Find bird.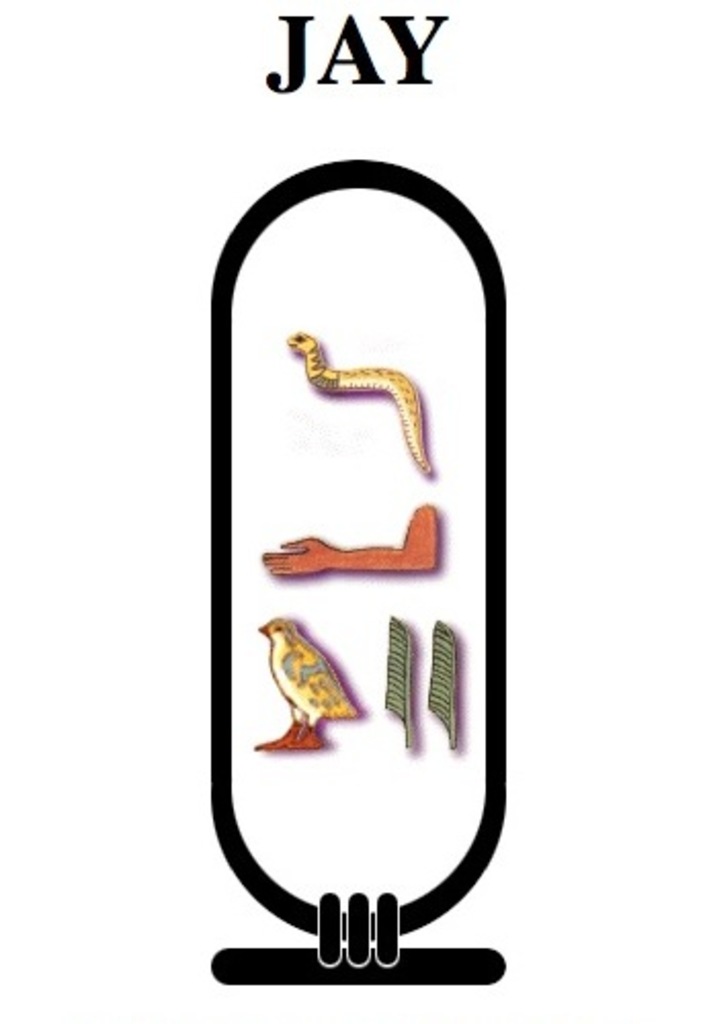
x1=256 y1=618 x2=379 y2=760.
